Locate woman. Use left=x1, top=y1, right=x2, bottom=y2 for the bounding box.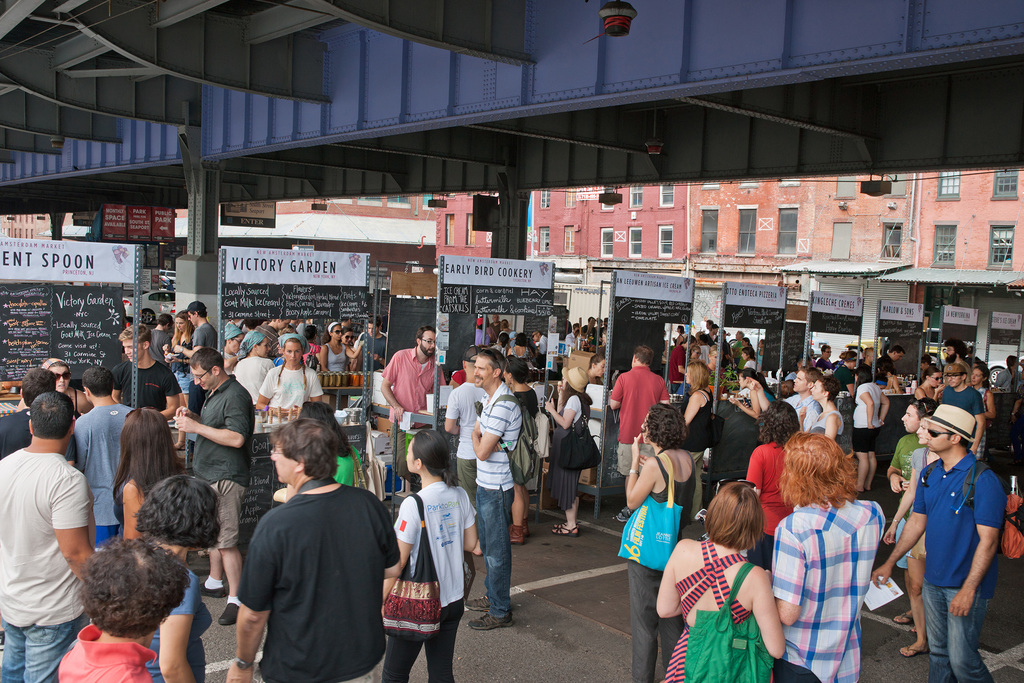
left=852, top=365, right=890, bottom=495.
